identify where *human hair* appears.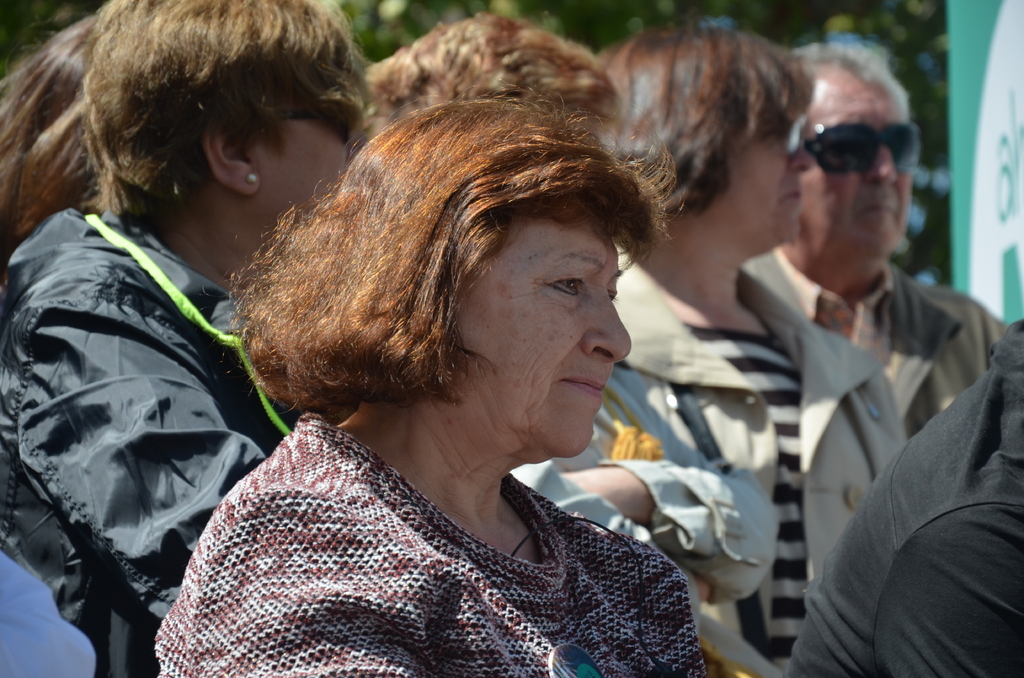
Appears at <bbox>359, 8, 623, 143</bbox>.
